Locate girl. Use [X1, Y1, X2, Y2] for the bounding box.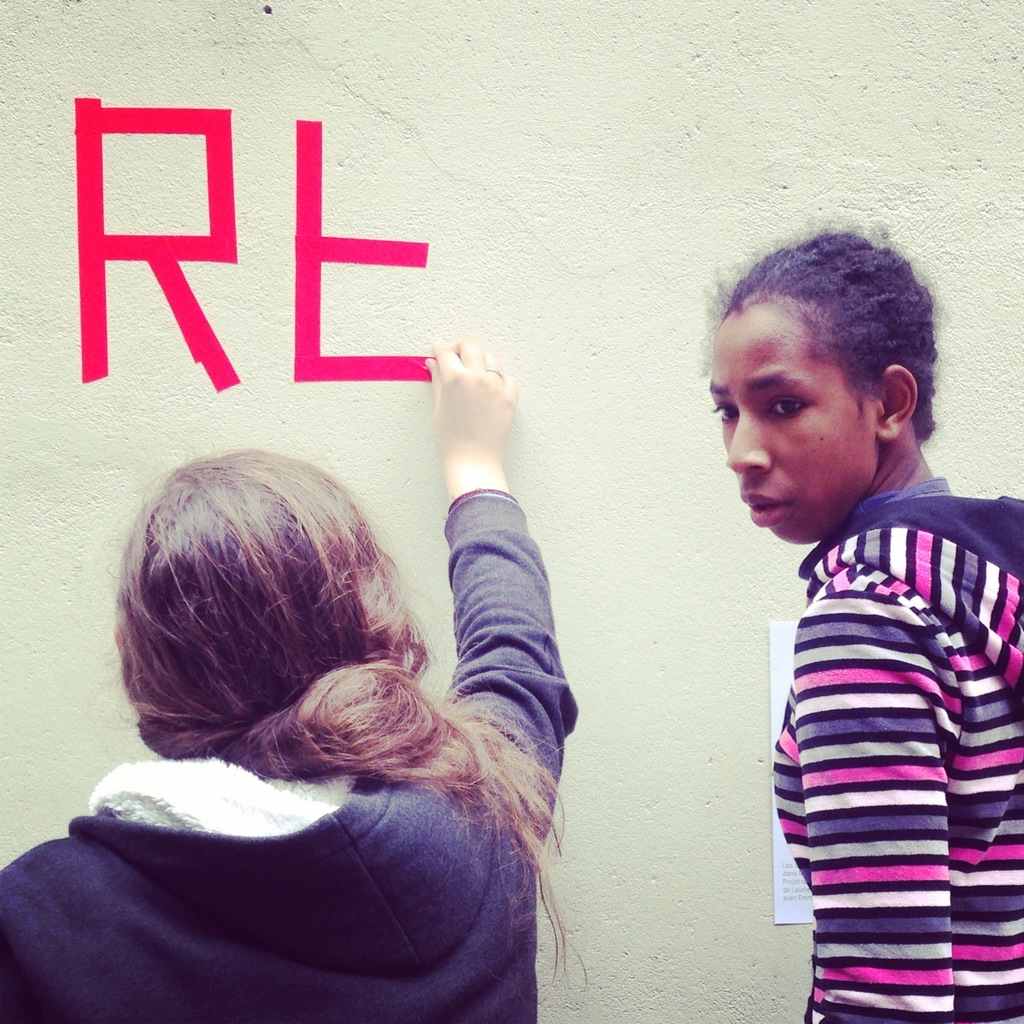
[700, 220, 1023, 1023].
